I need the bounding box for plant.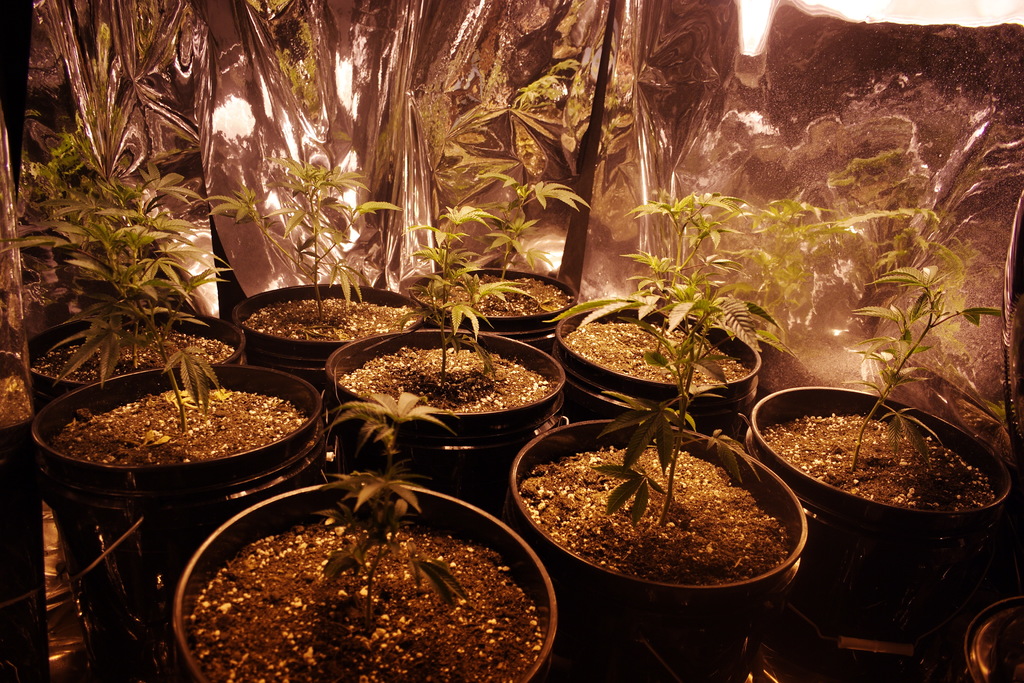
Here it is: bbox=(421, 42, 601, 273).
